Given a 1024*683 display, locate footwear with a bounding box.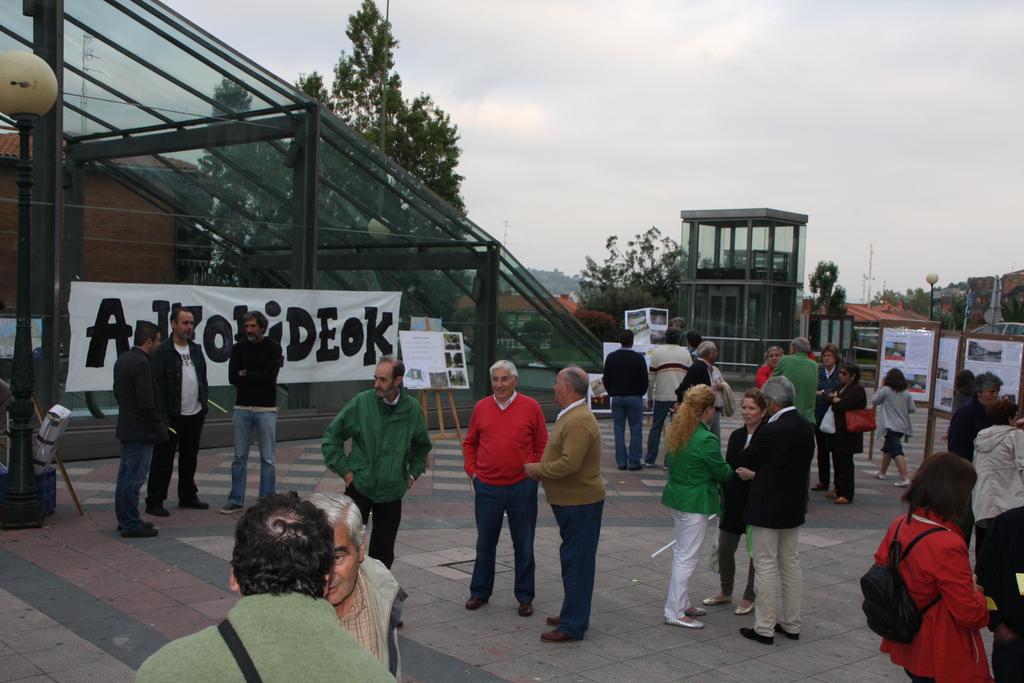
Located: region(662, 612, 708, 630).
